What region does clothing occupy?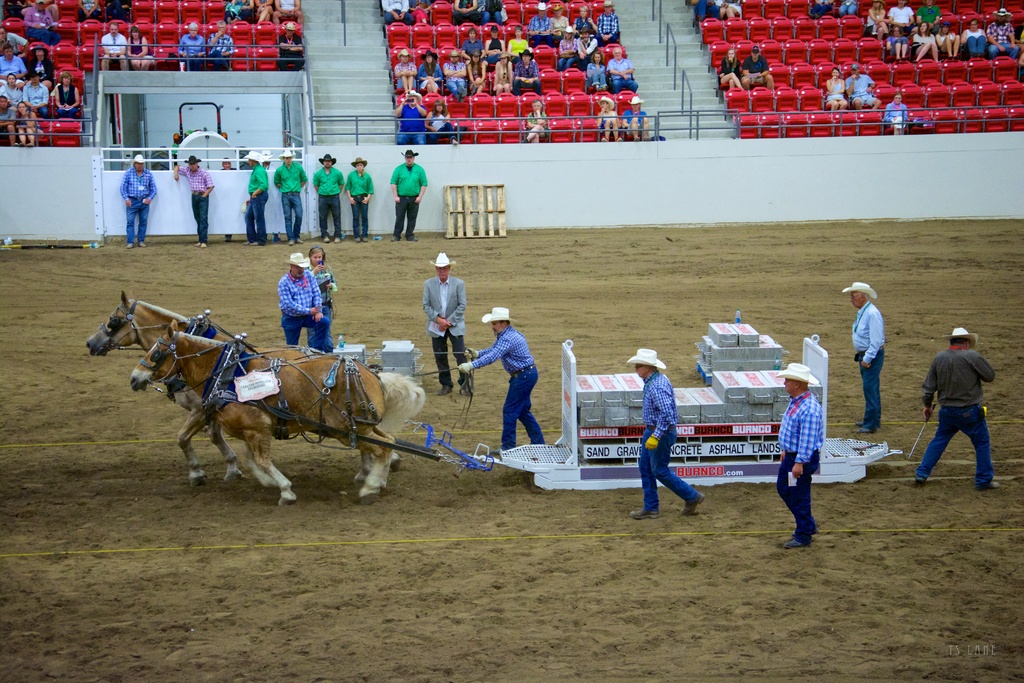
(x1=849, y1=295, x2=885, y2=428).
